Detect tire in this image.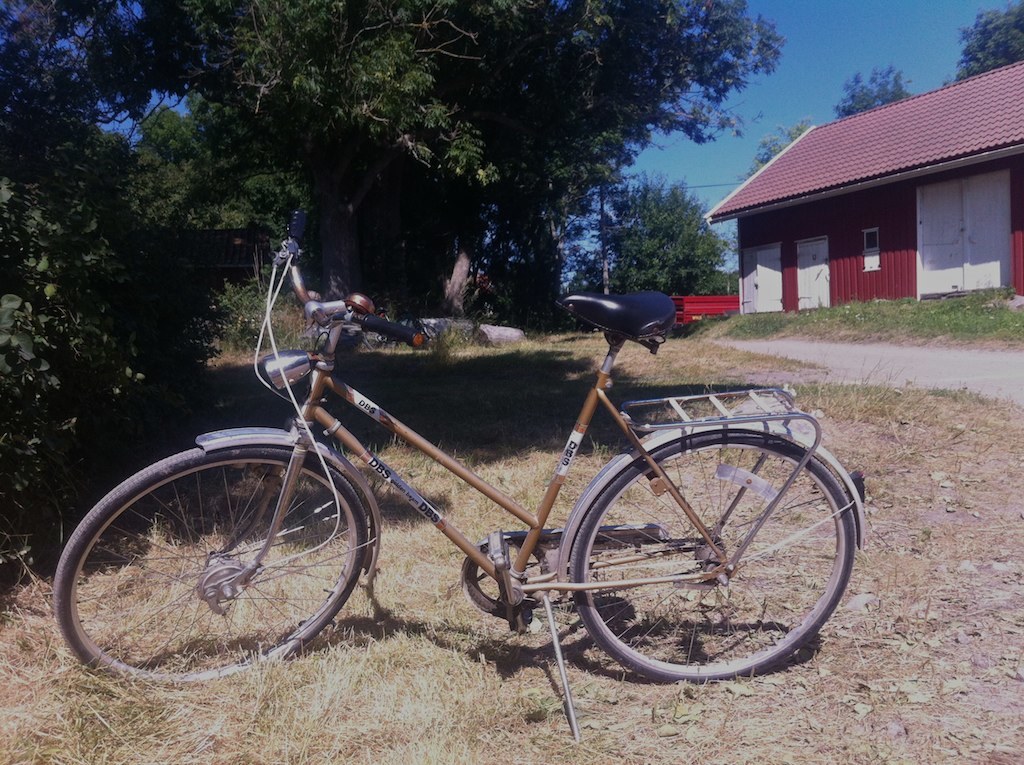
Detection: (left=53, top=449, right=370, bottom=687).
